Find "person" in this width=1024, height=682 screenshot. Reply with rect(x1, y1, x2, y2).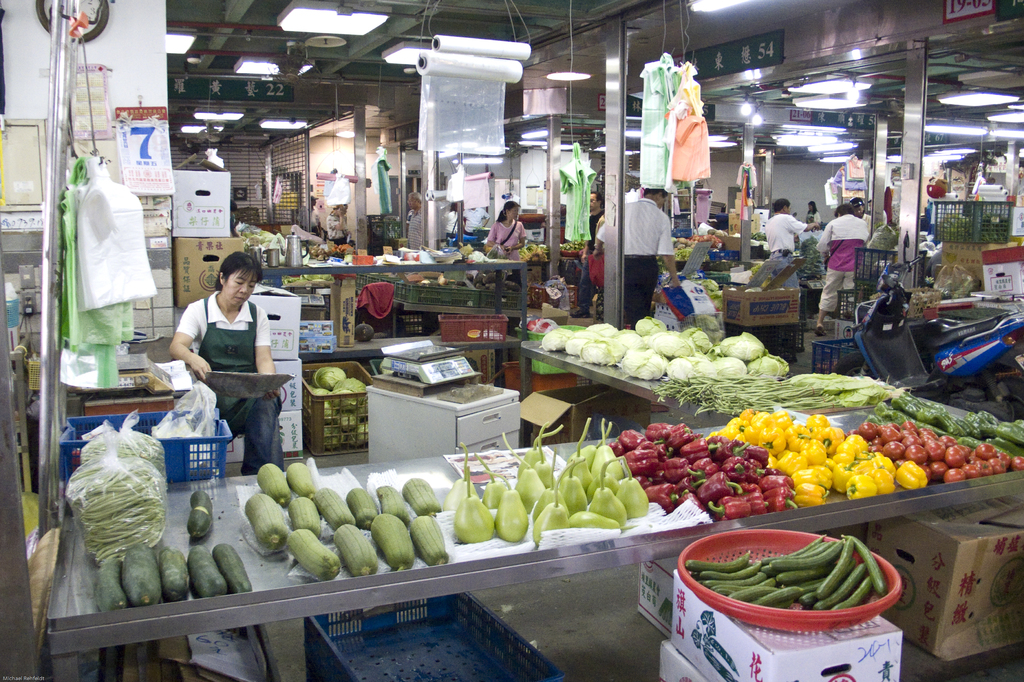
rect(852, 199, 873, 272).
